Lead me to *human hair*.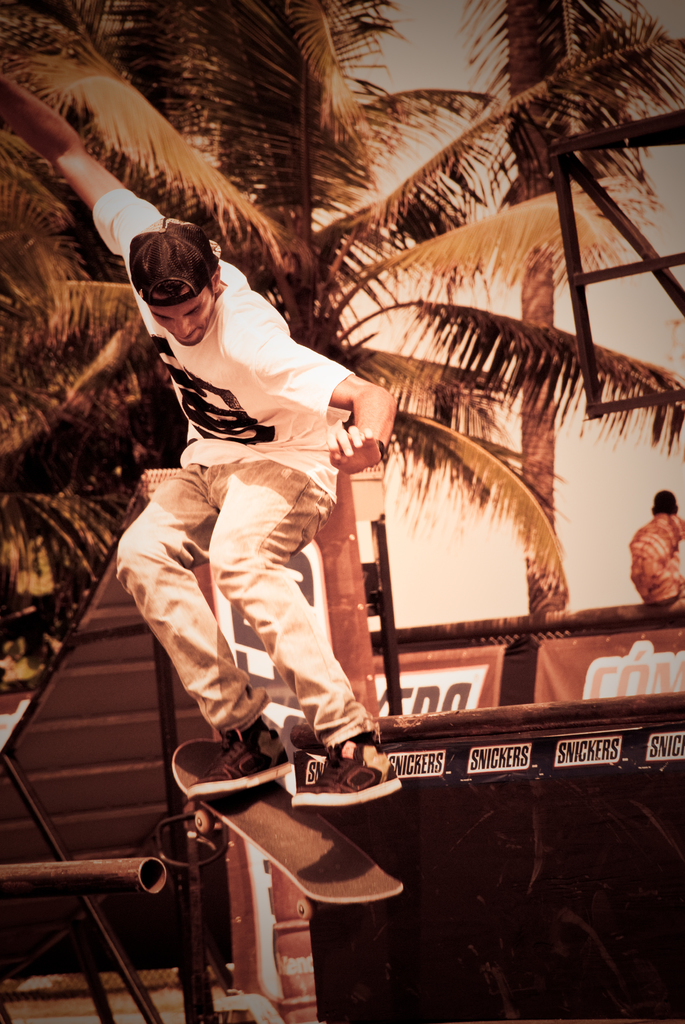
Lead to 143,274,189,298.
